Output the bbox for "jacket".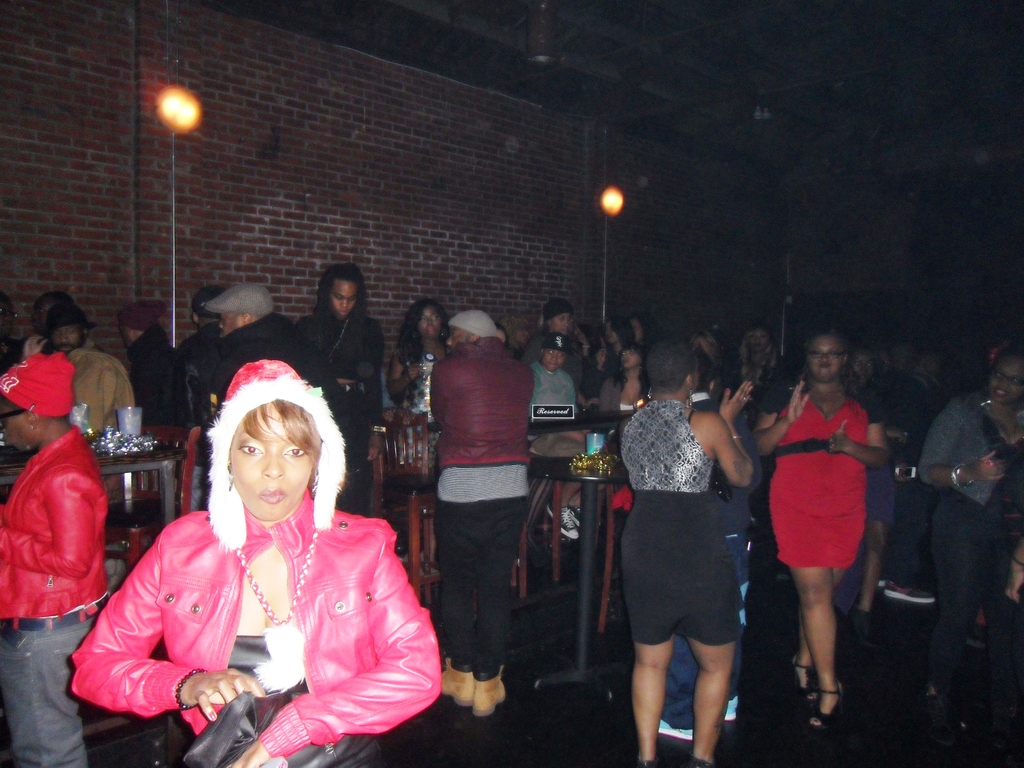
(1,428,117,647).
